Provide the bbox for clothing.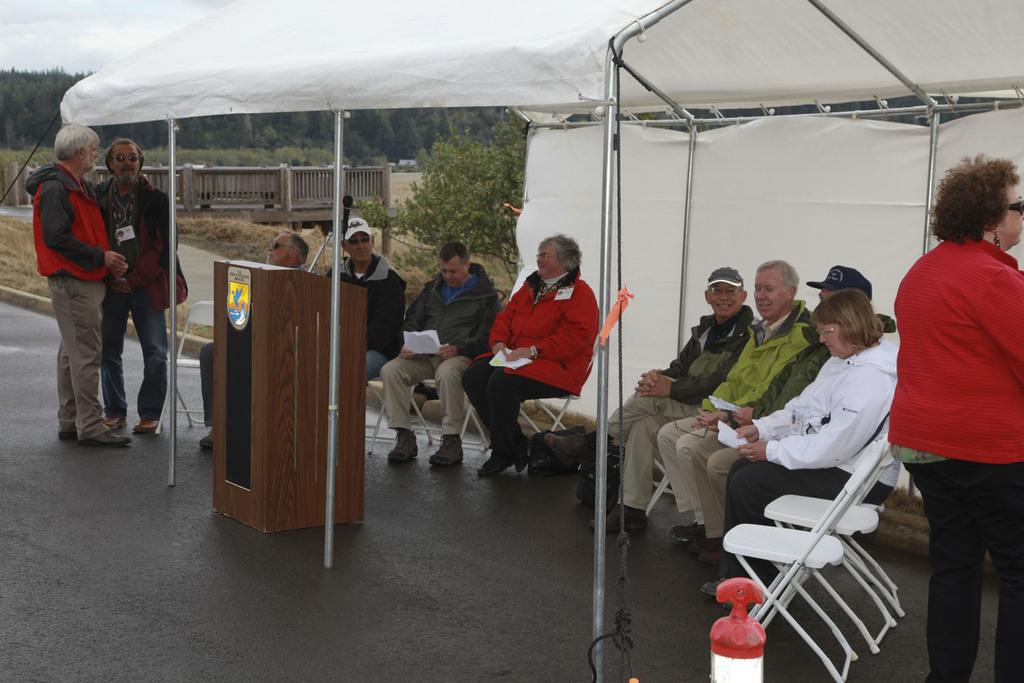
{"x1": 20, "y1": 157, "x2": 115, "y2": 437}.
